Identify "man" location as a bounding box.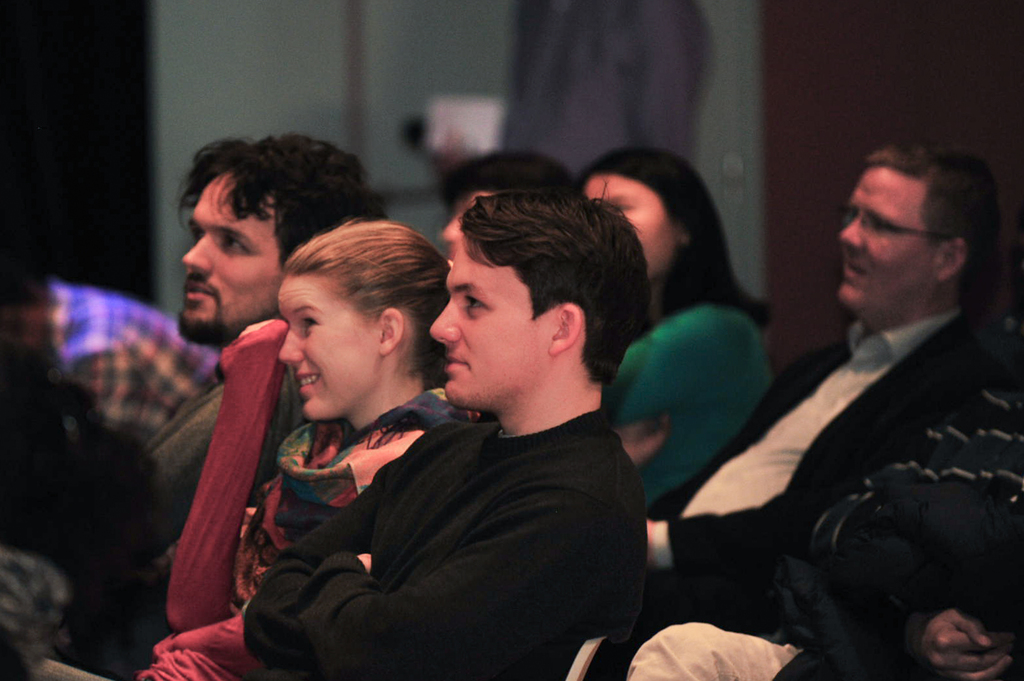
(x1=630, y1=261, x2=1020, y2=680).
